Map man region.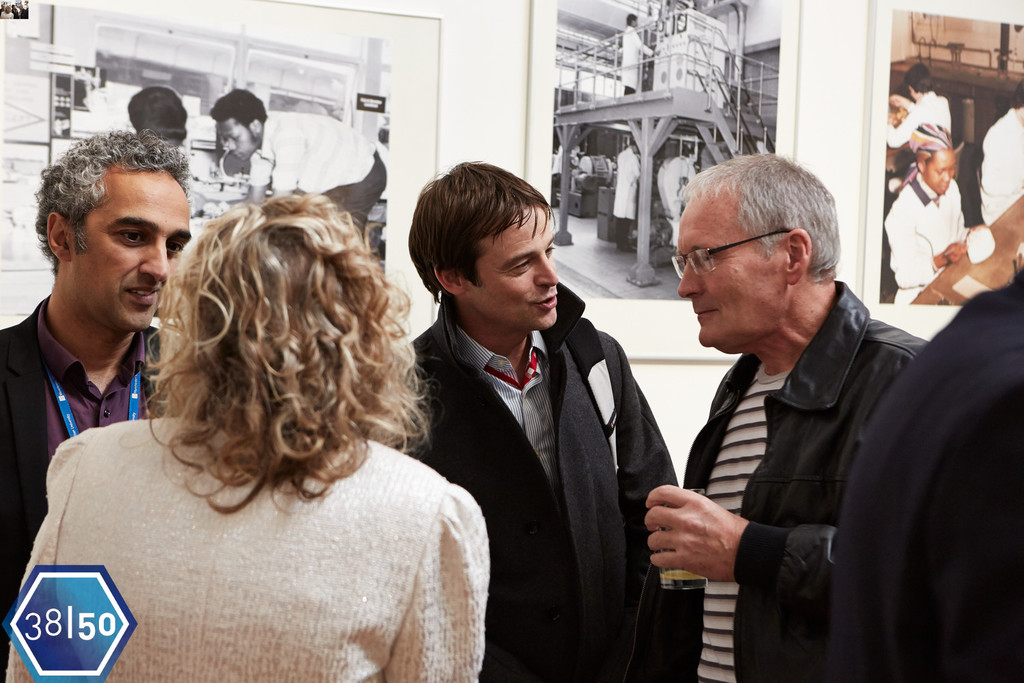
Mapped to (399, 158, 688, 682).
